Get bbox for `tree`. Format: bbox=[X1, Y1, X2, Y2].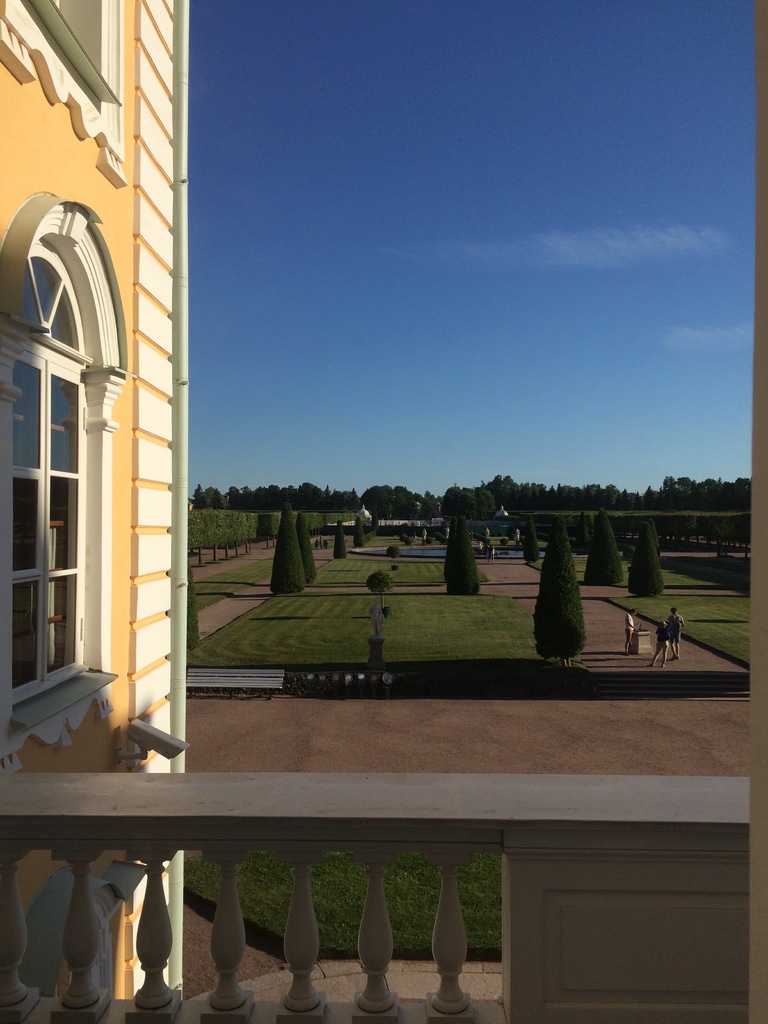
bbox=[443, 505, 483, 596].
